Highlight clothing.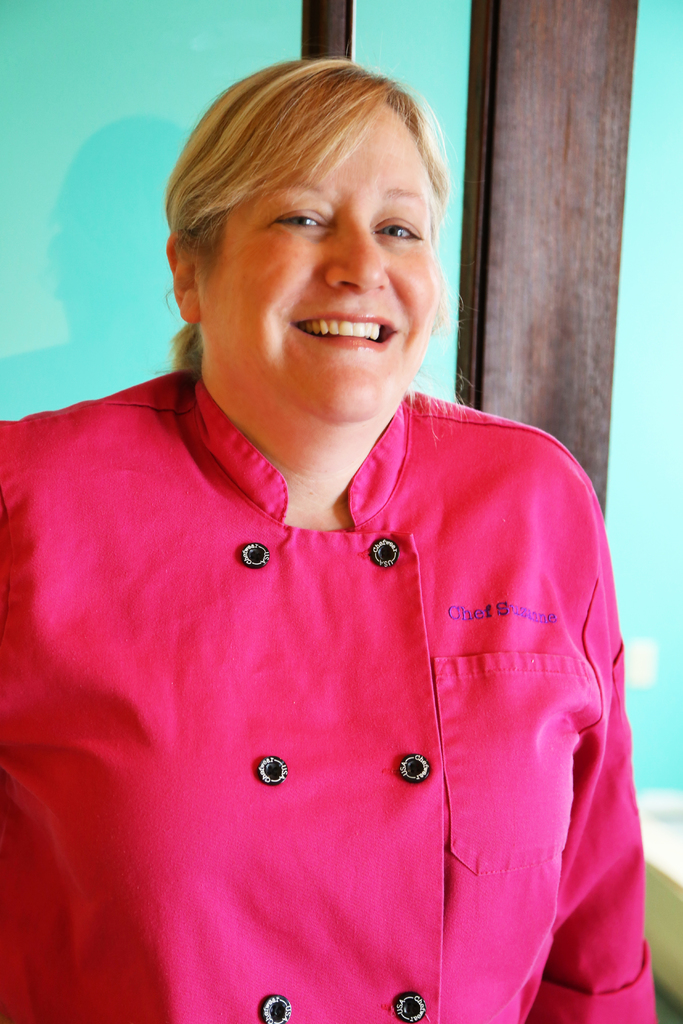
Highlighted region: (55,291,659,976).
